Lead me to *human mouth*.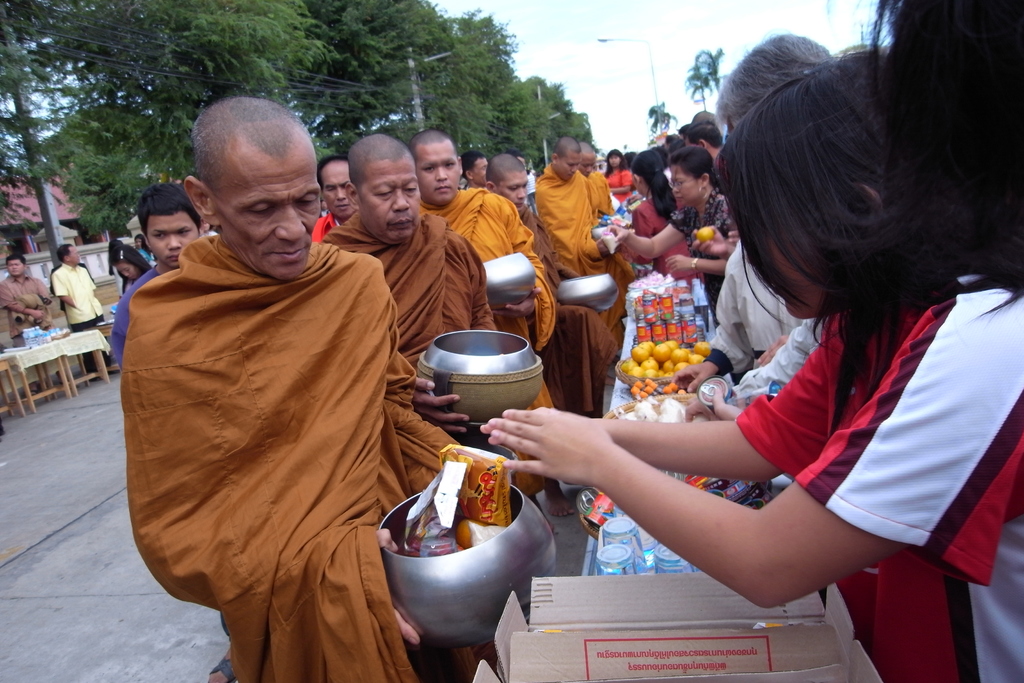
Lead to (x1=434, y1=182, x2=456, y2=194).
